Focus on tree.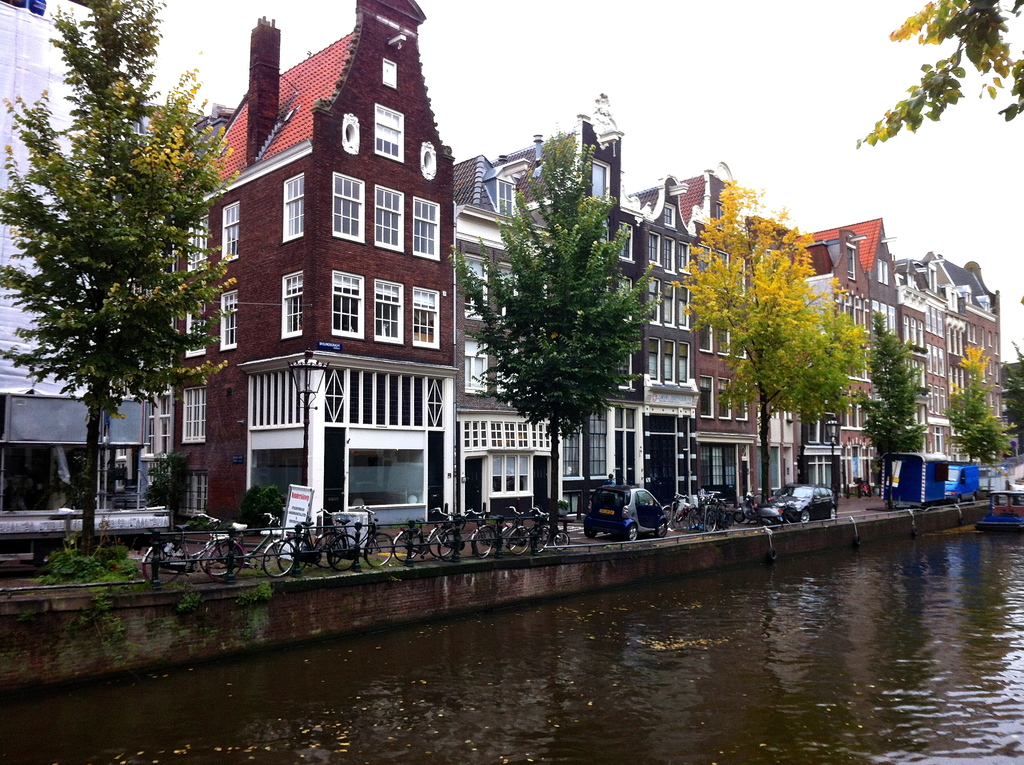
Focused at 849, 0, 1023, 160.
